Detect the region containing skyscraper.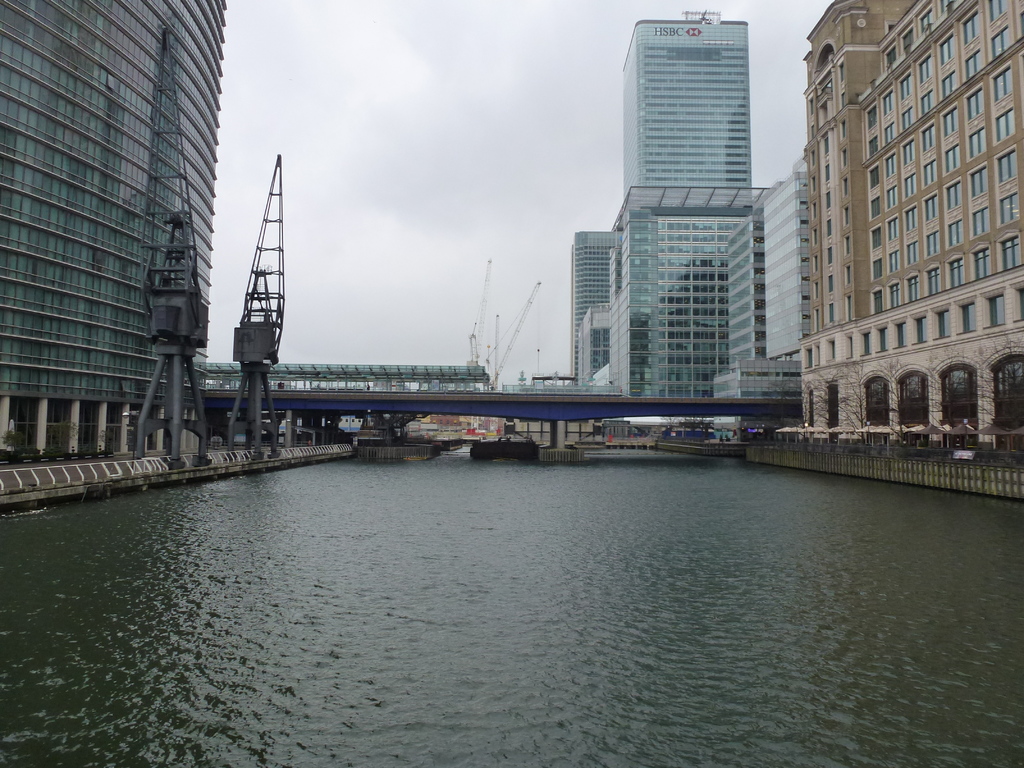
<region>615, 171, 766, 417</region>.
